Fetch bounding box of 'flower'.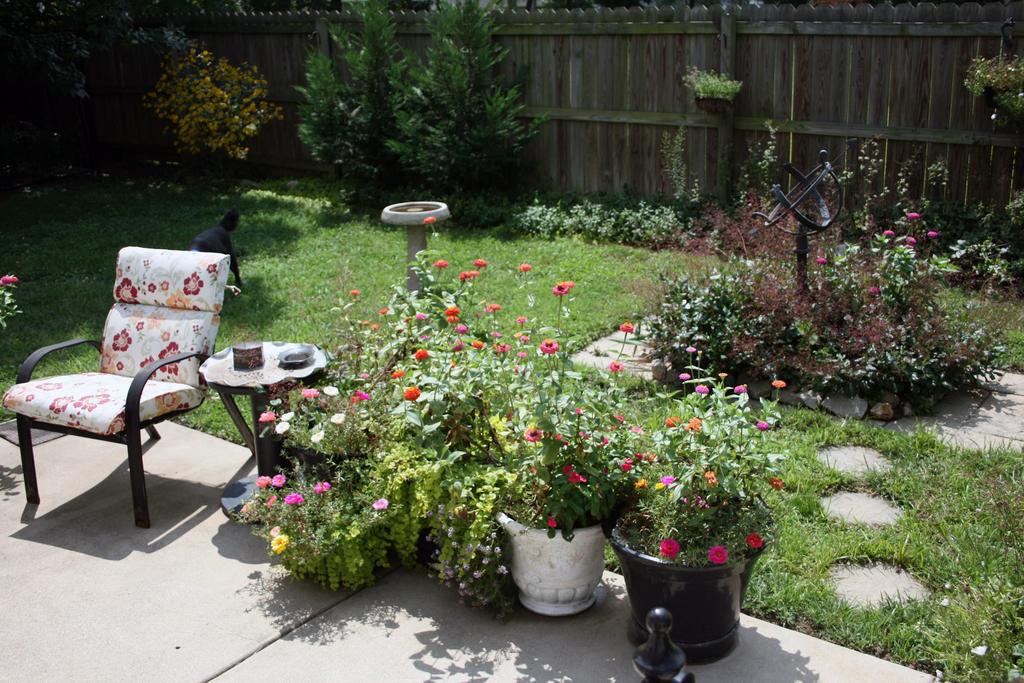
Bbox: pyautogui.locateOnScreen(756, 419, 774, 431).
